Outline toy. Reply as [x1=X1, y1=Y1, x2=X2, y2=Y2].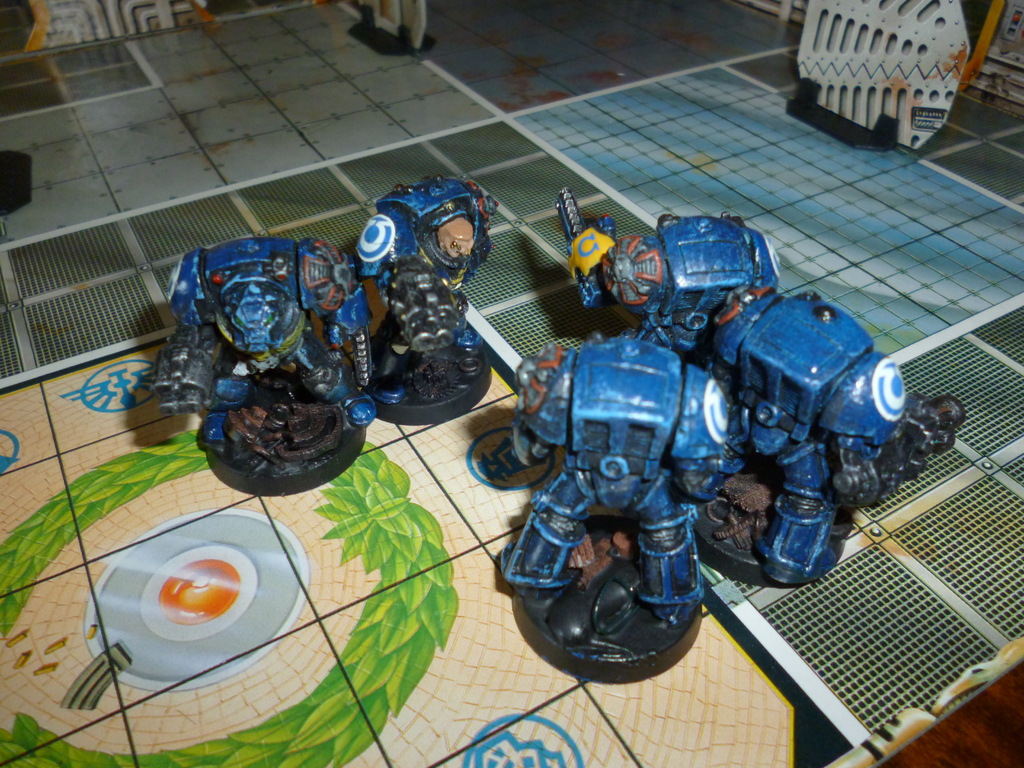
[x1=675, y1=296, x2=968, y2=582].
